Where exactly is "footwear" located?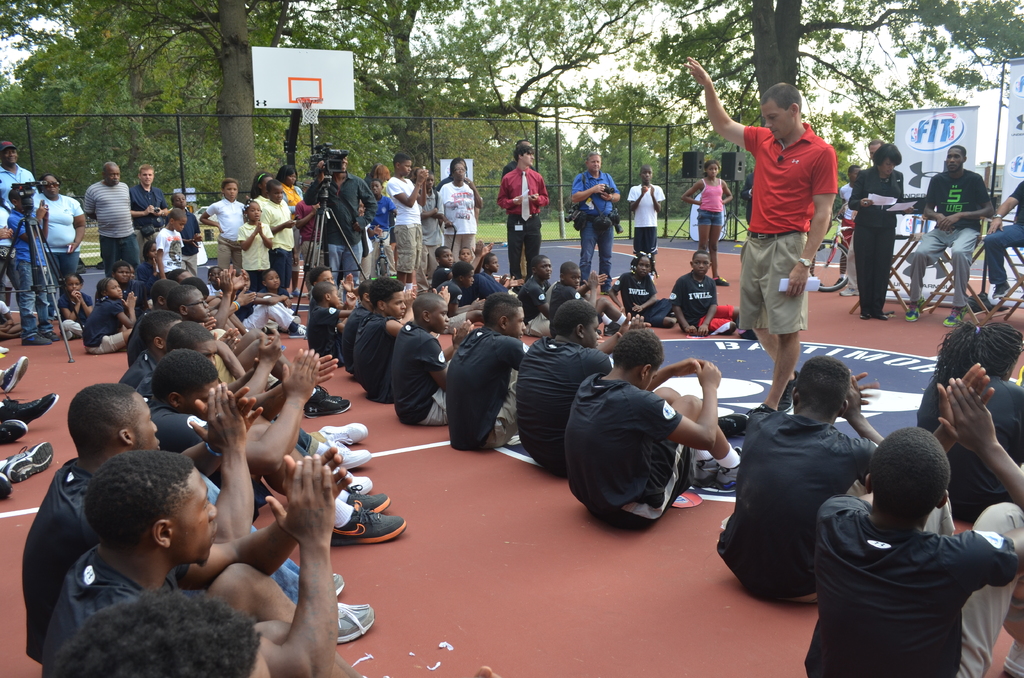
Its bounding box is [601, 288, 618, 296].
